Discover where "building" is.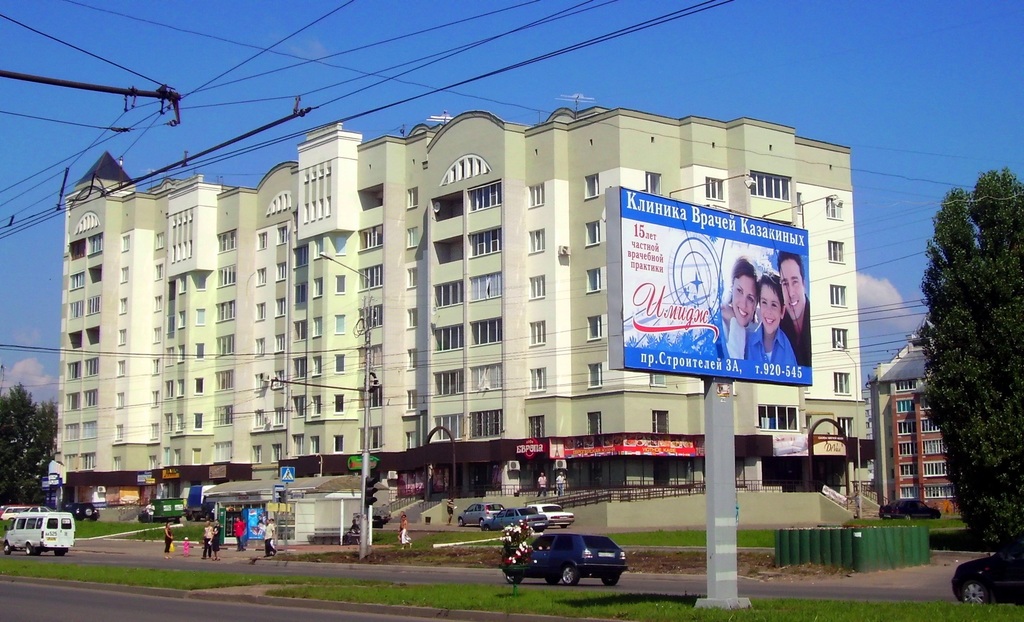
Discovered at (58,91,871,521).
